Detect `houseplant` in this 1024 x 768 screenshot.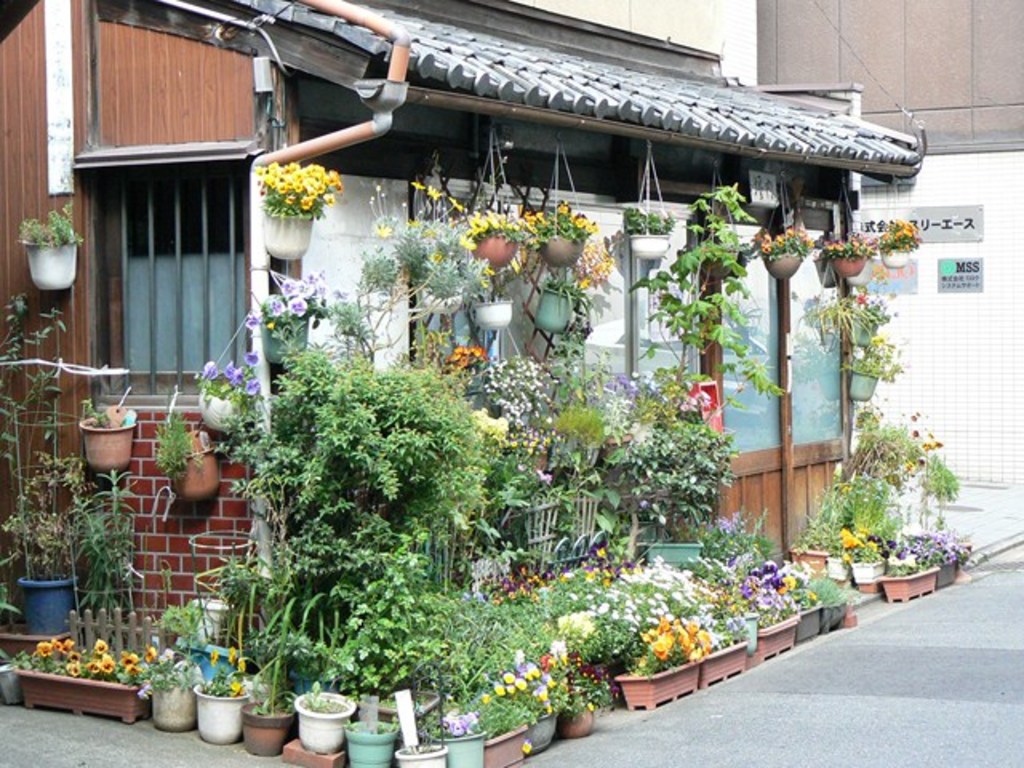
Detection: <region>198, 363, 254, 443</region>.
